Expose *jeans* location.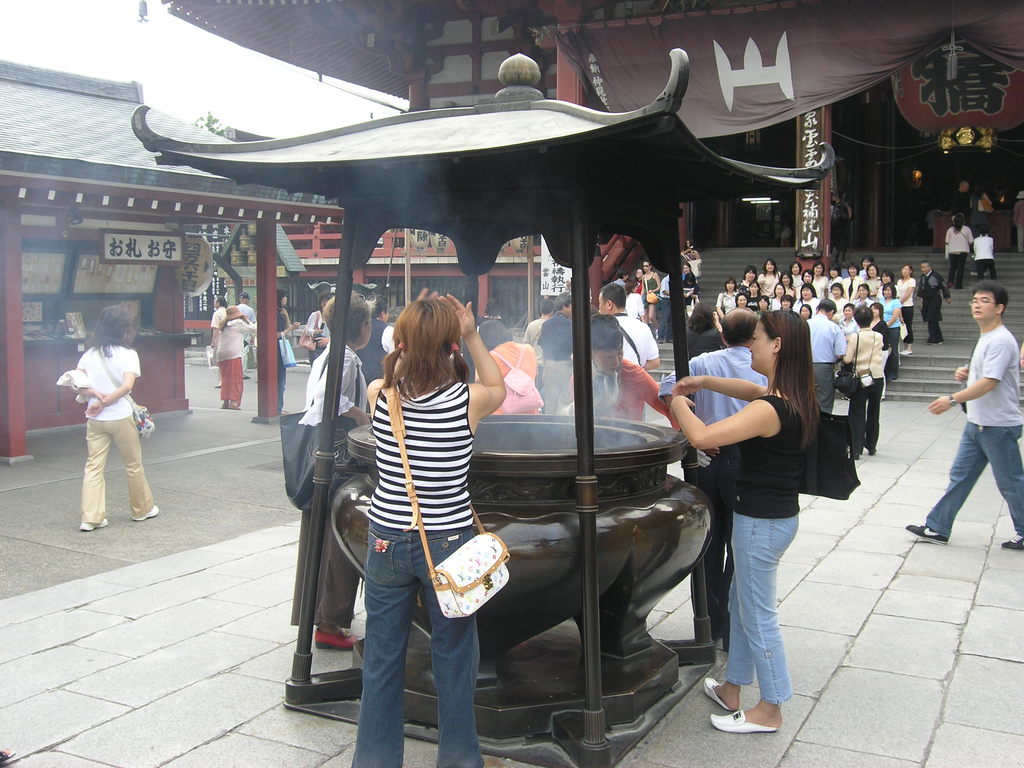
Exposed at 724 512 801 703.
